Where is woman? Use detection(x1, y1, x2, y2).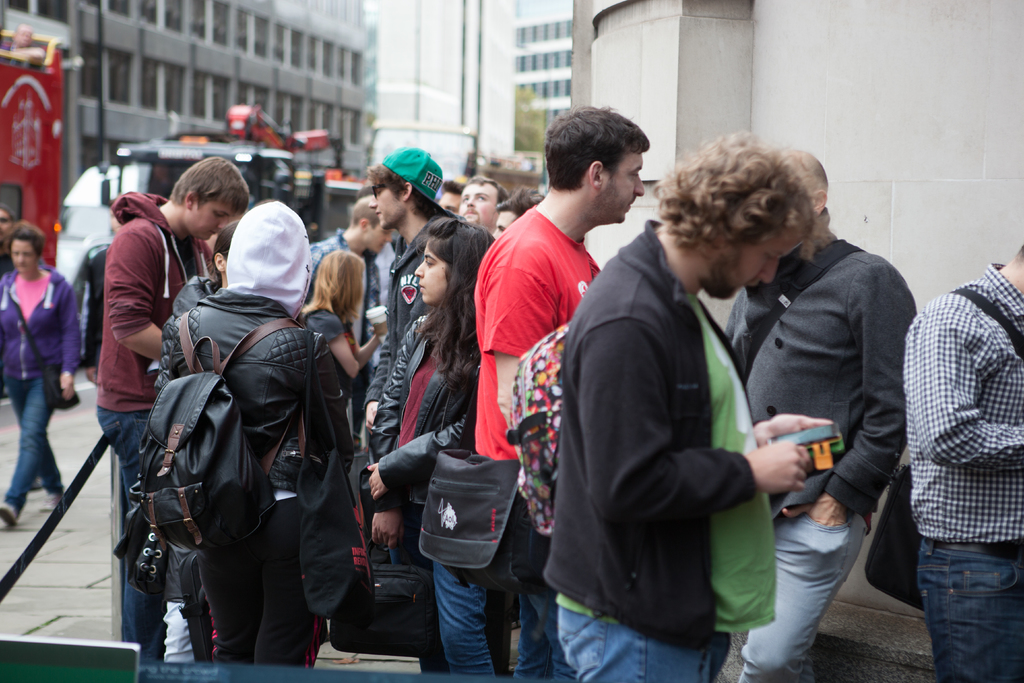
detection(0, 219, 84, 533).
